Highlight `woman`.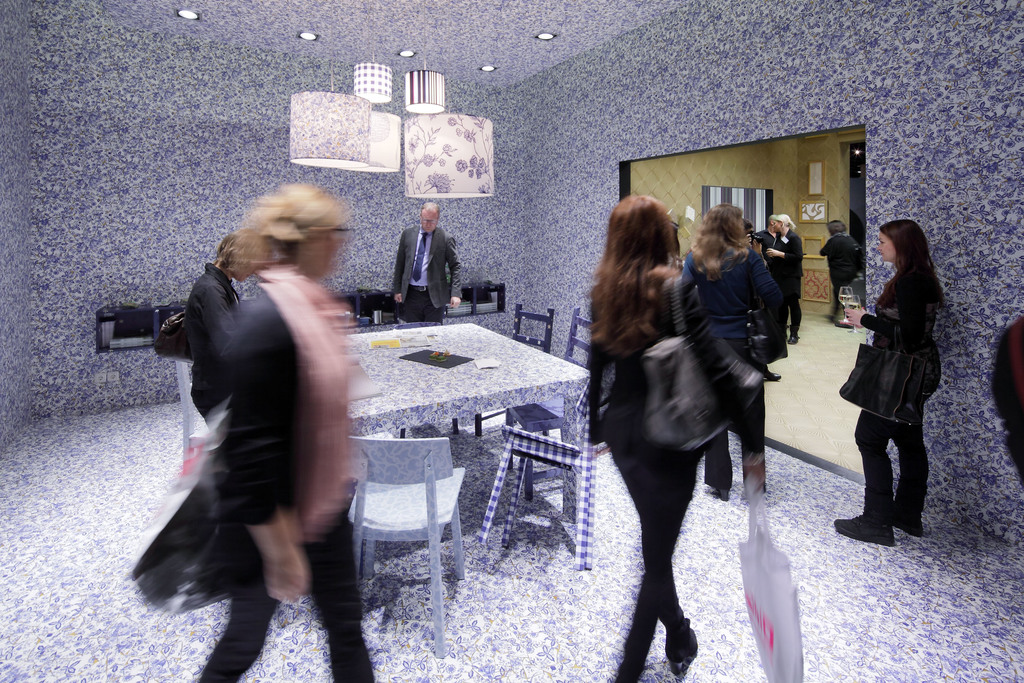
Highlighted region: Rect(579, 190, 756, 682).
